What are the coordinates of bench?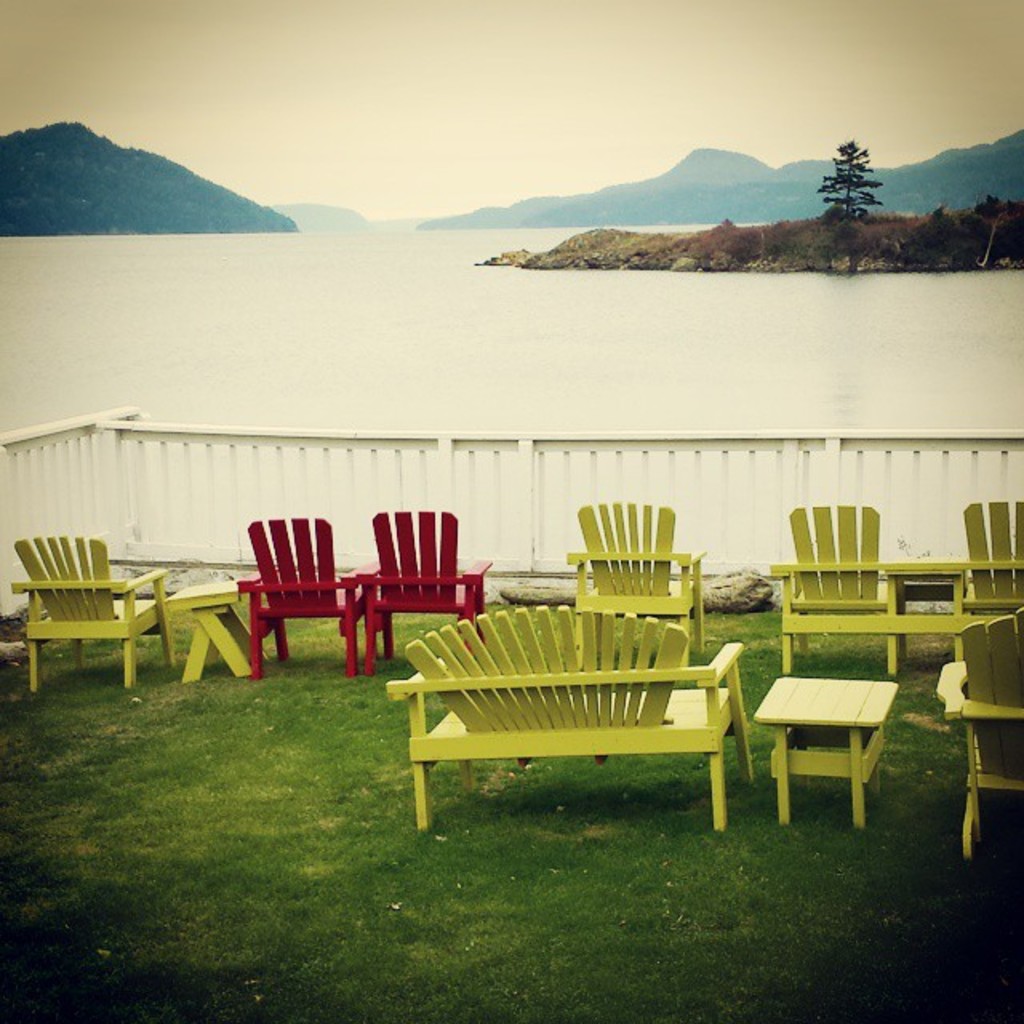
pyautogui.locateOnScreen(382, 603, 758, 832).
